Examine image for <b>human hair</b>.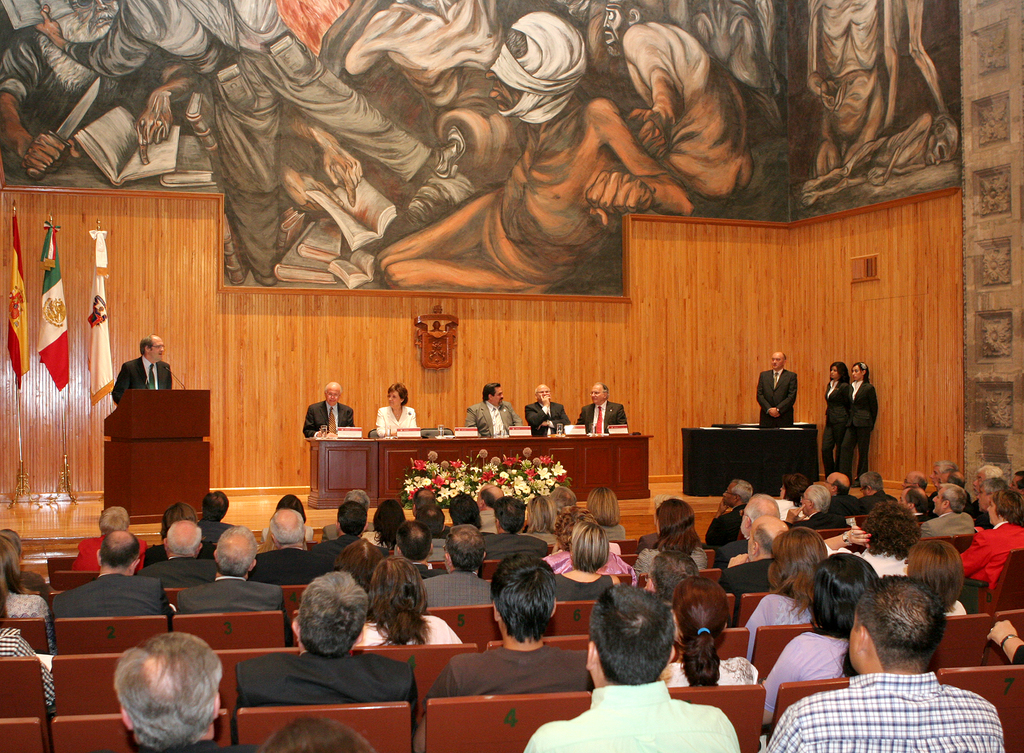
Examination result: {"left": 215, "top": 524, "right": 257, "bottom": 572}.
